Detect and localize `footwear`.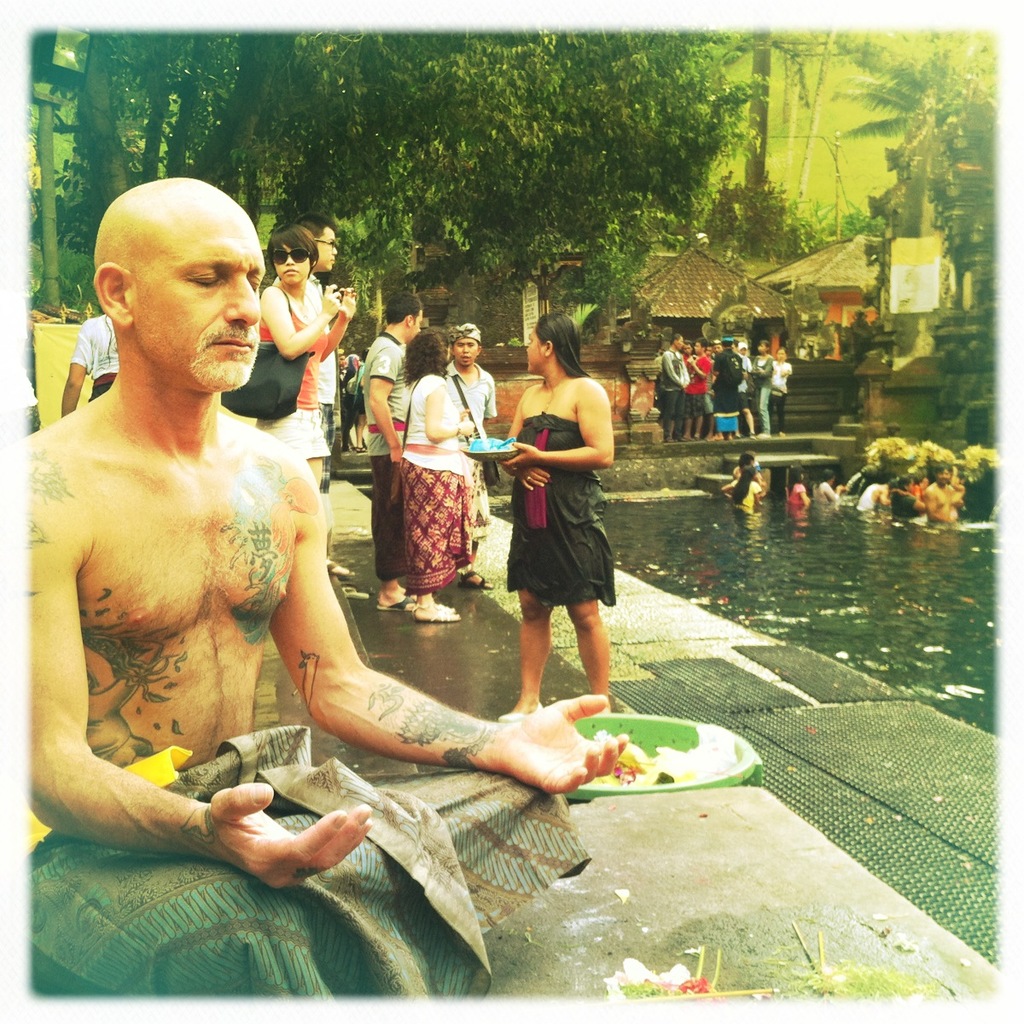
Localized at <box>370,590,414,614</box>.
